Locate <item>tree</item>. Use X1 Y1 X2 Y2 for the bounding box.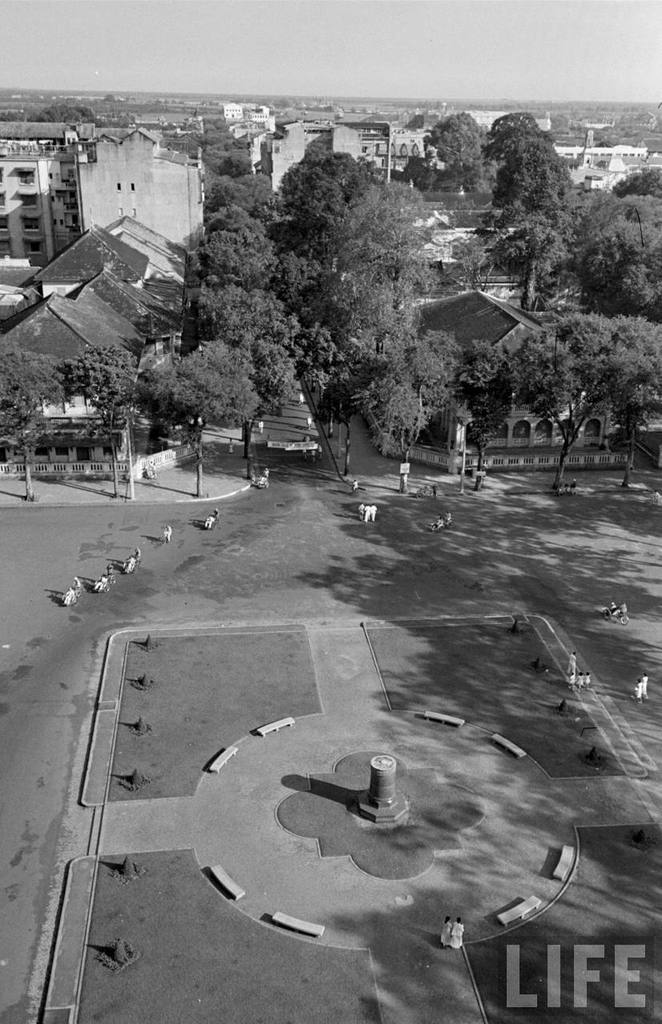
318 363 376 476.
